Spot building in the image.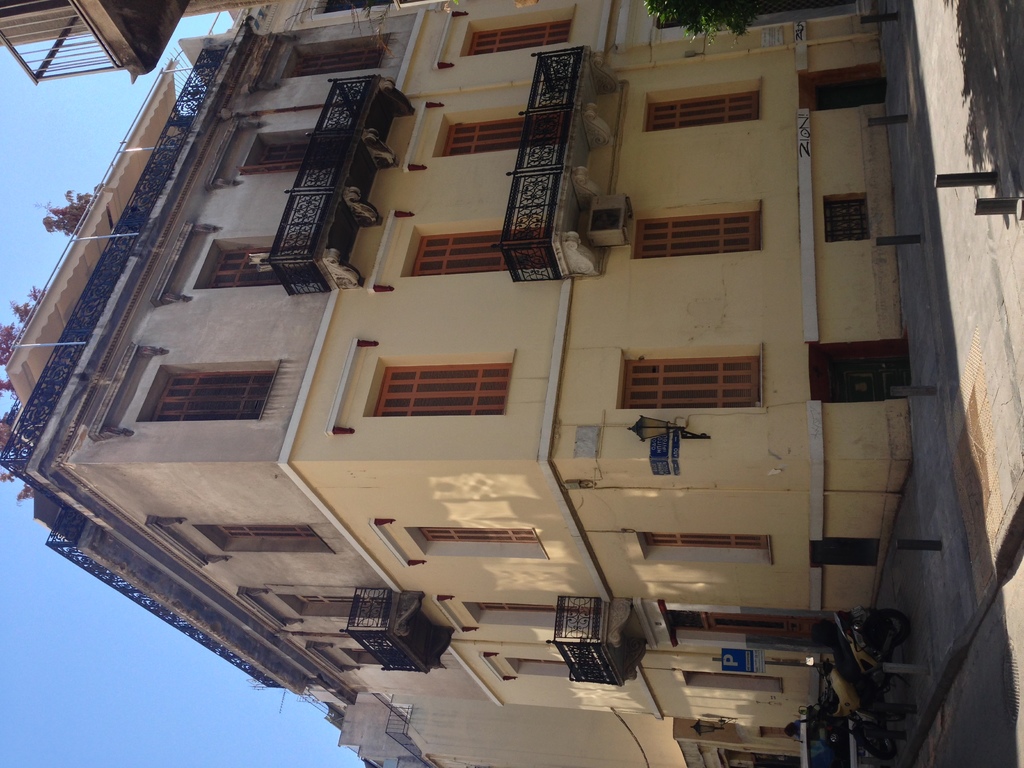
building found at box=[0, 0, 916, 767].
